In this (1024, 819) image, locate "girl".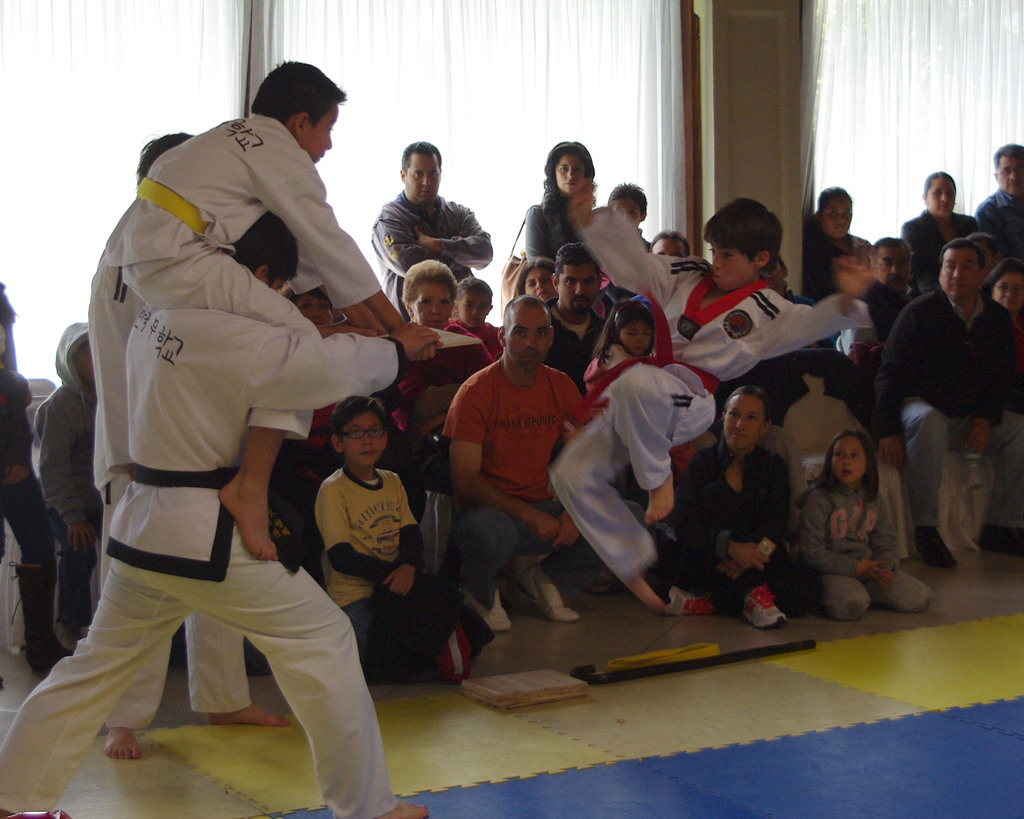
Bounding box: left=584, top=301, right=659, bottom=390.
